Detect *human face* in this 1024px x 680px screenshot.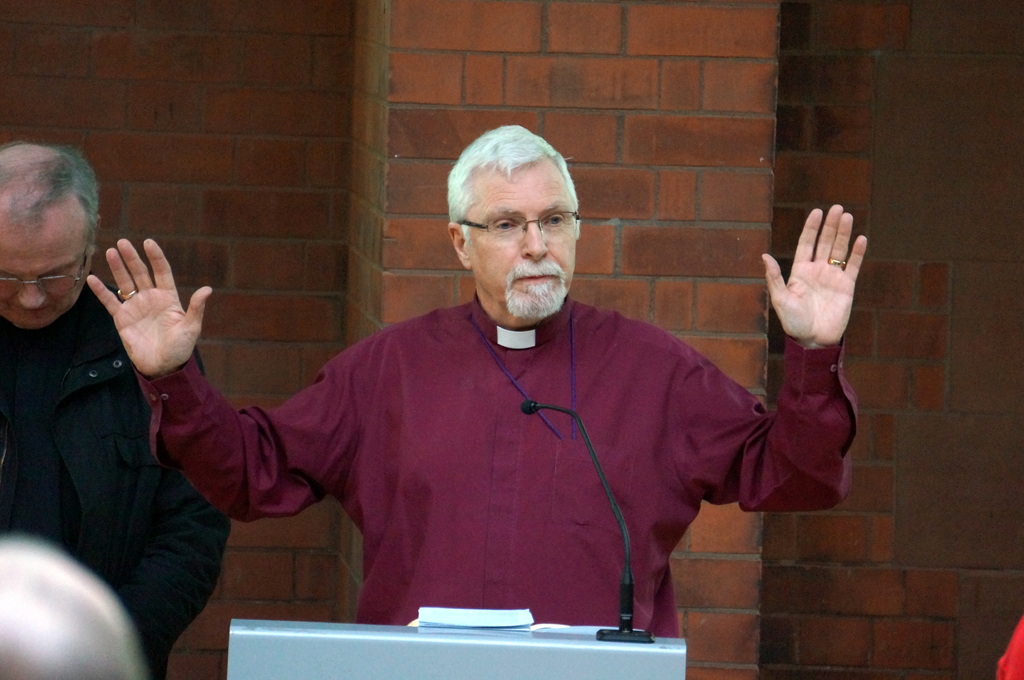
Detection: bbox(471, 152, 576, 319).
